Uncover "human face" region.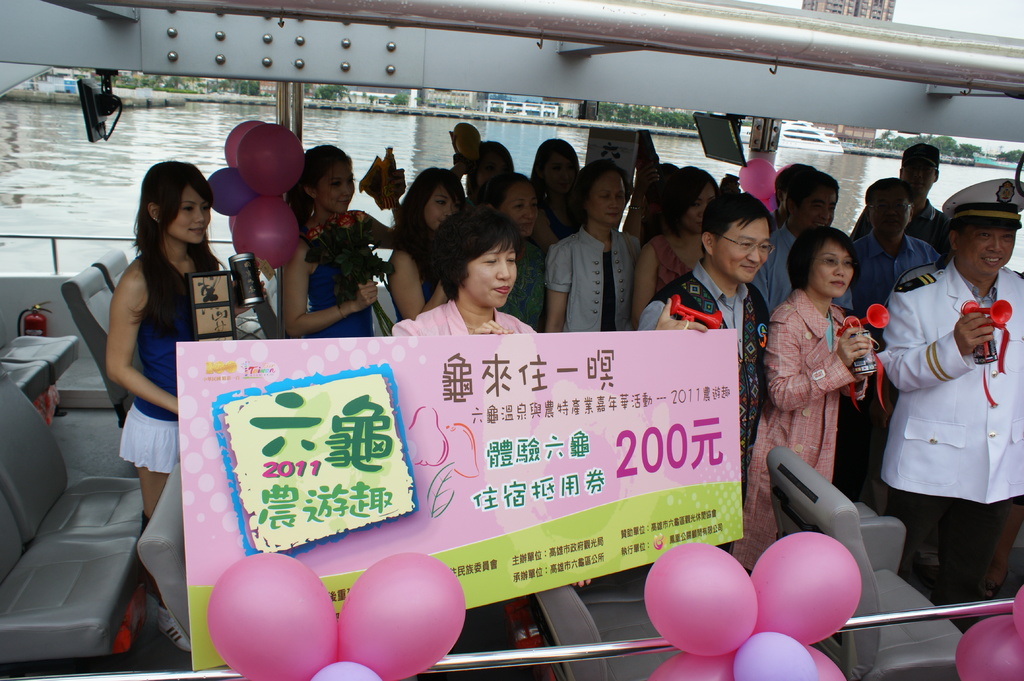
Uncovered: (812,246,858,298).
